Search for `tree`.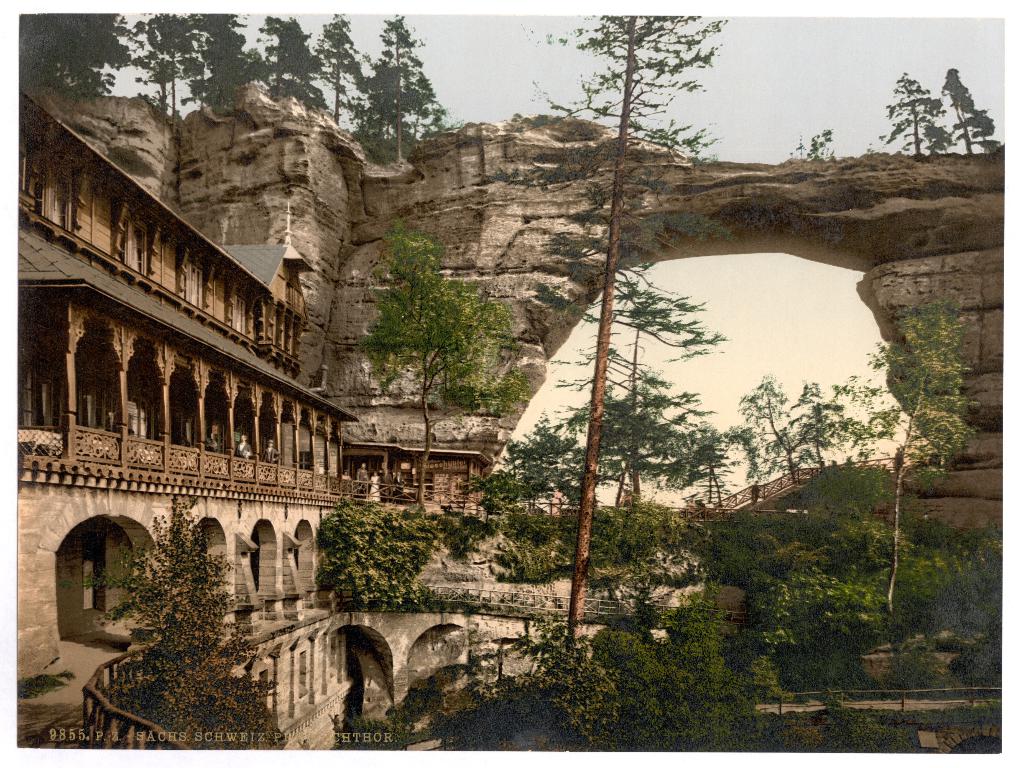
Found at [76,504,283,750].
